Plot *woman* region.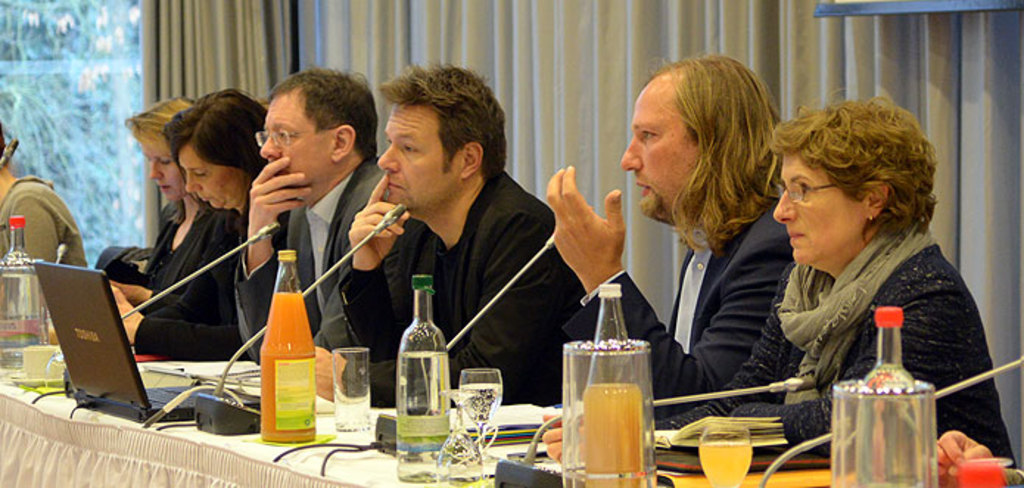
Plotted at <region>103, 87, 278, 358</region>.
